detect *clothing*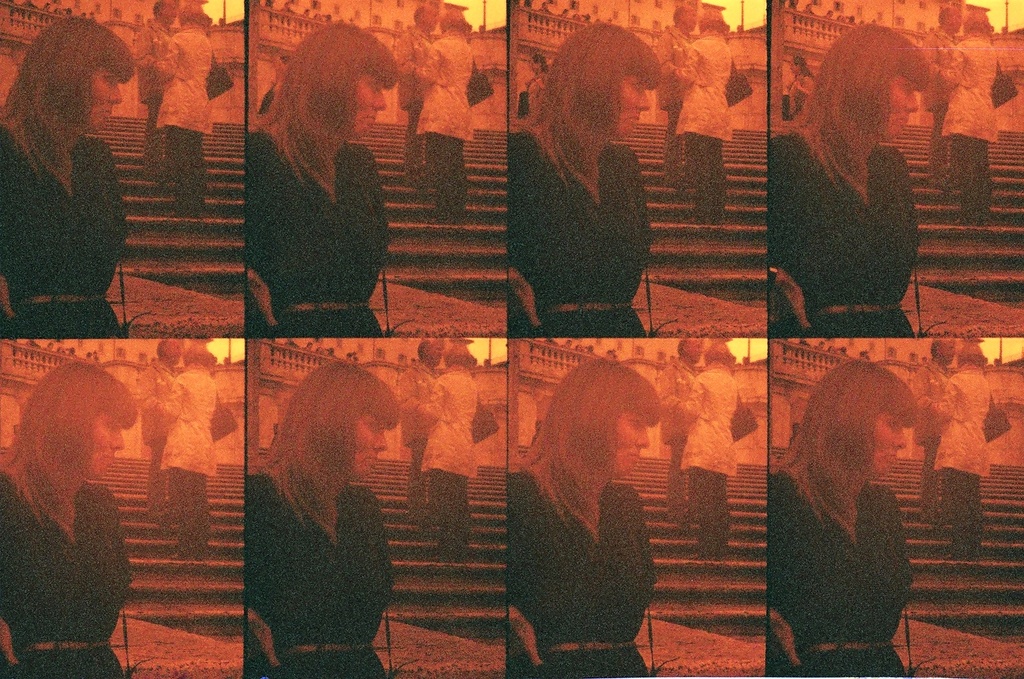
[392,361,438,505]
